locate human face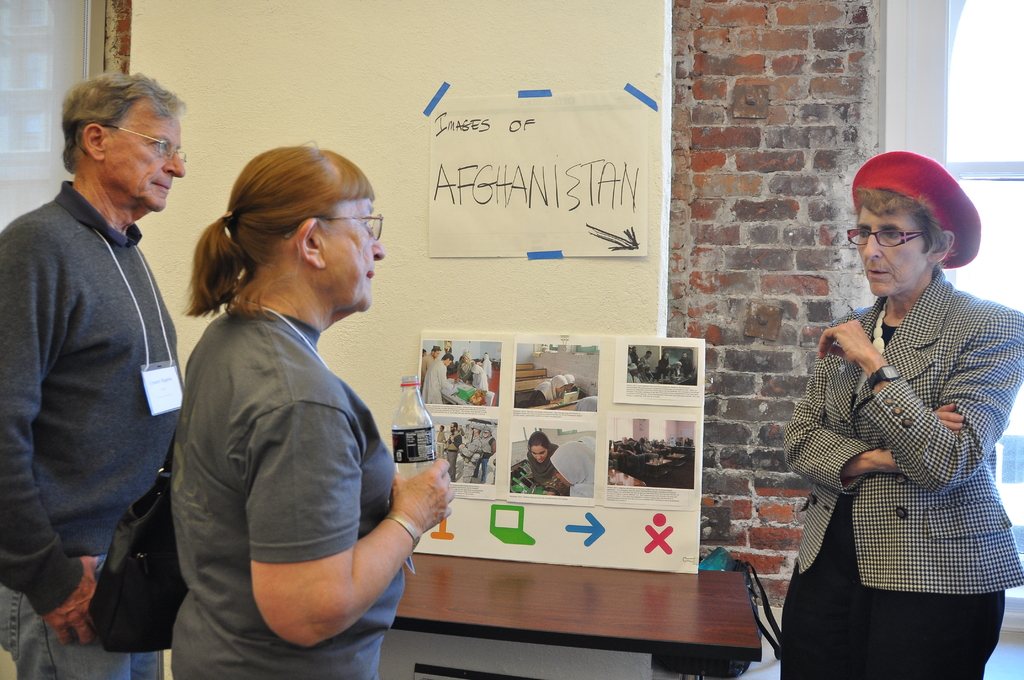
region(852, 212, 927, 299)
